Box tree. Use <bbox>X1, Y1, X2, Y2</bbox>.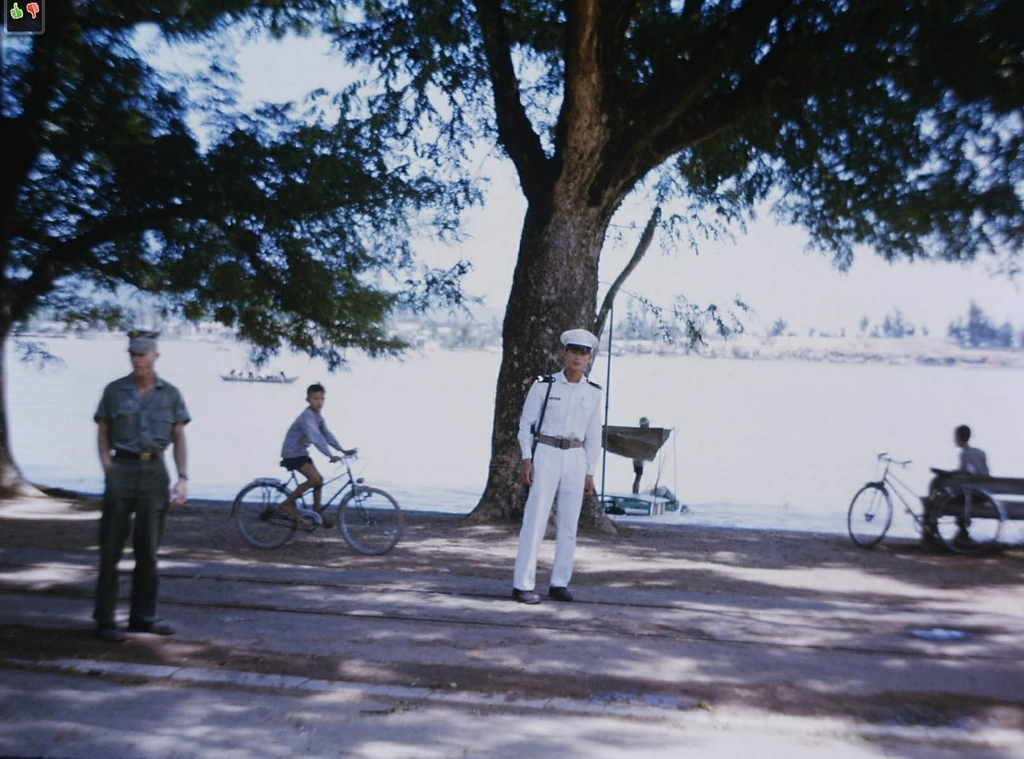
<bbox>314, 0, 1023, 526</bbox>.
